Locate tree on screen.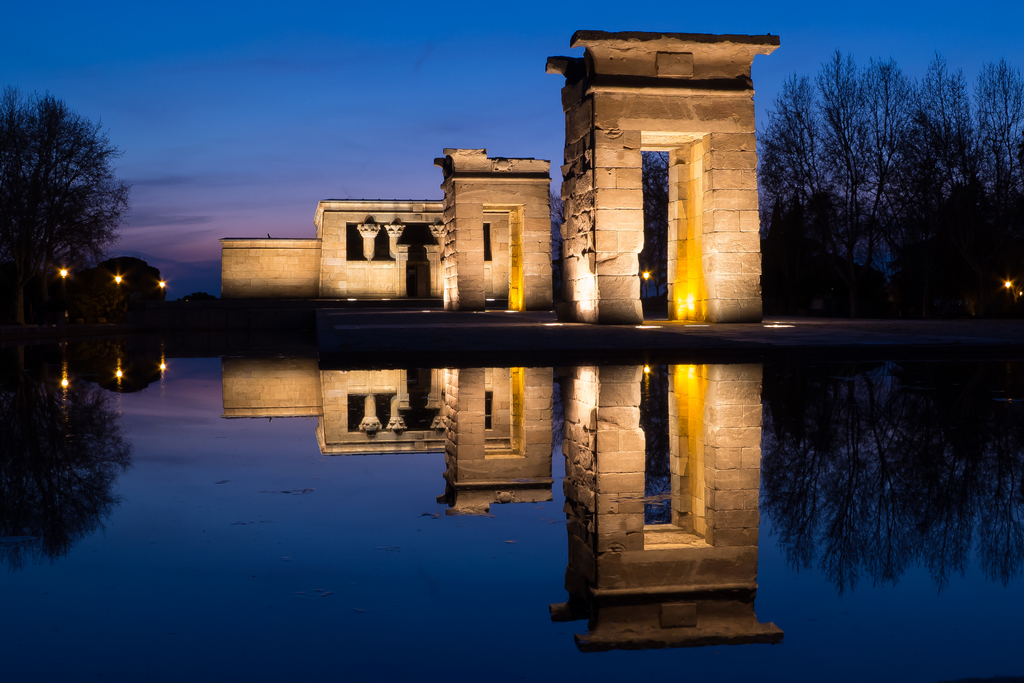
On screen at Rect(10, 77, 130, 294).
